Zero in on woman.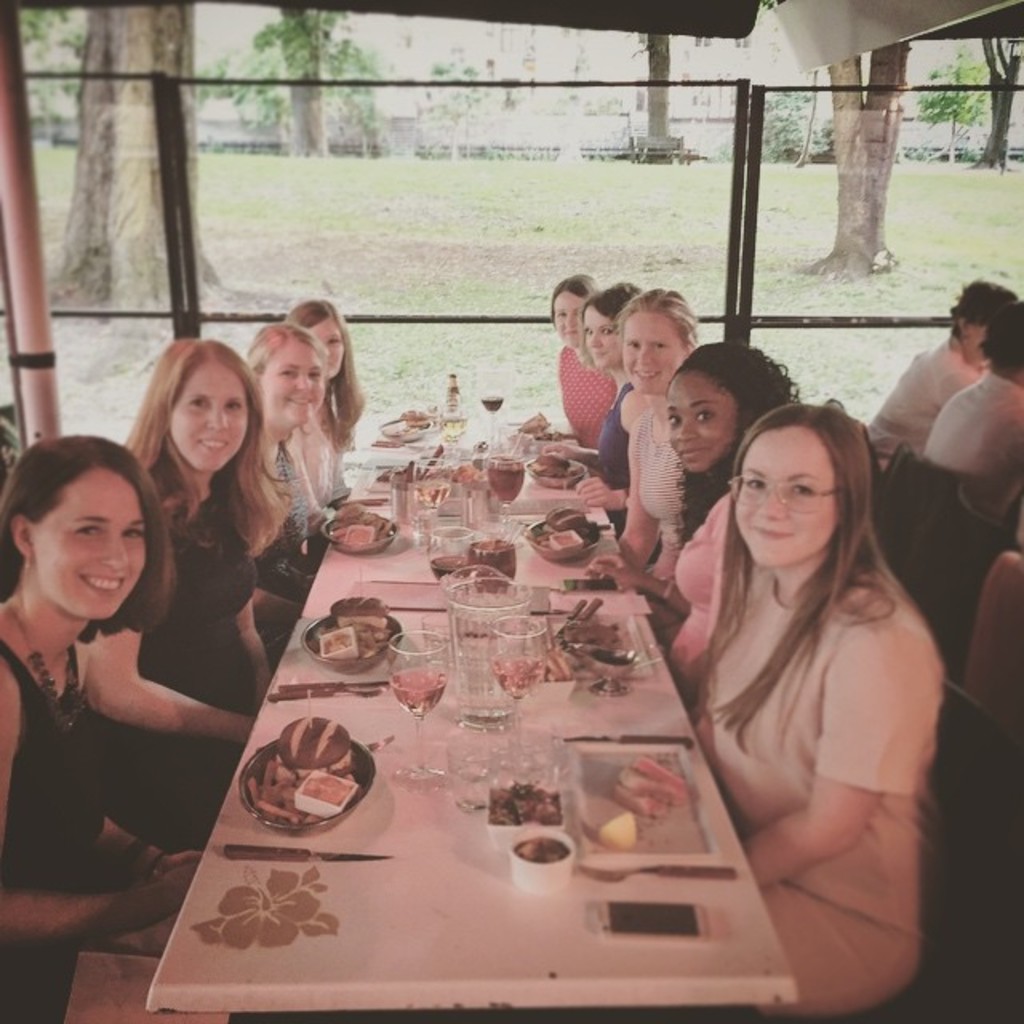
Zeroed in: select_region(552, 277, 643, 512).
